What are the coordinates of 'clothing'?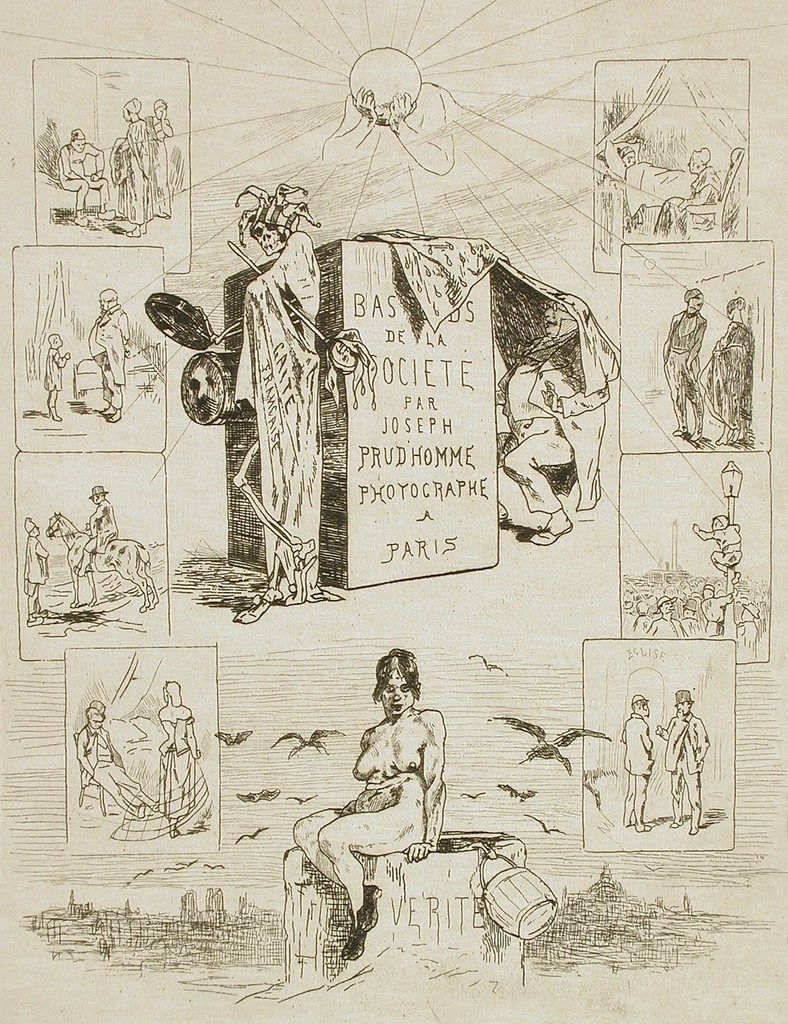
(left=87, top=305, right=131, bottom=409).
